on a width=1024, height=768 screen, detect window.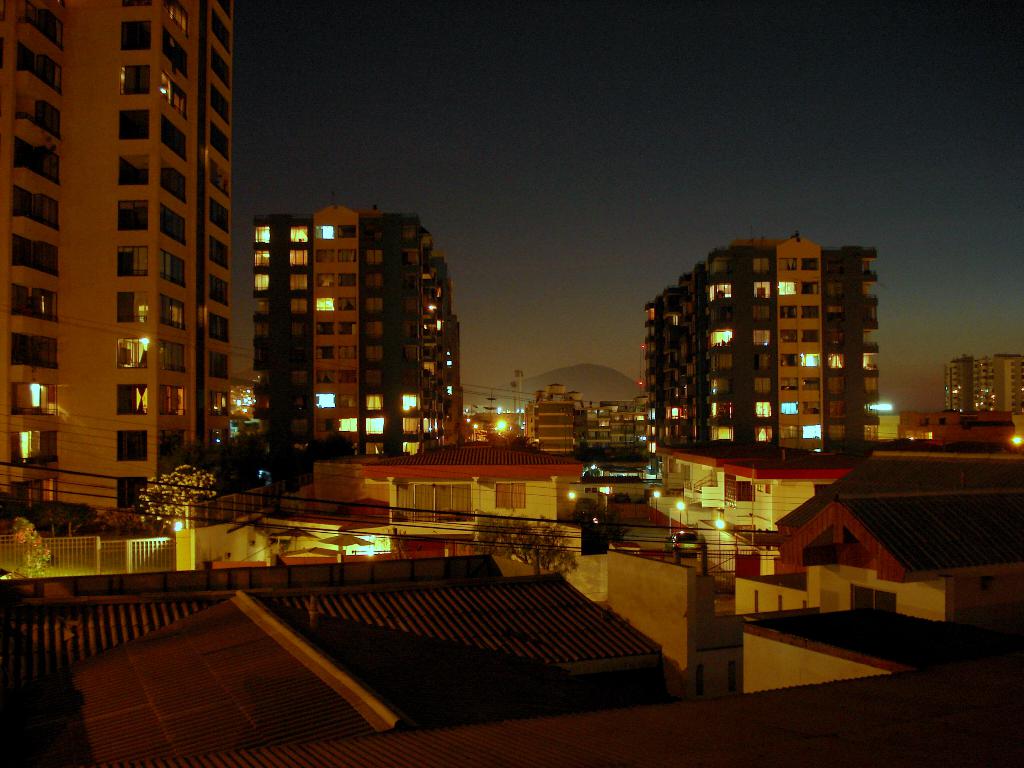
[117, 63, 149, 93].
